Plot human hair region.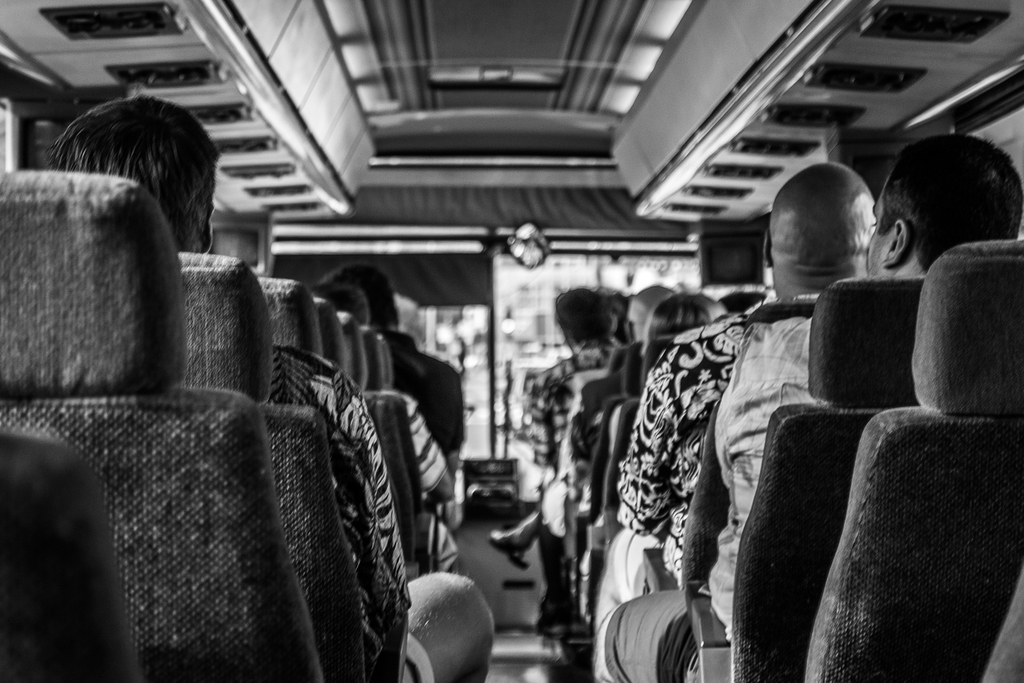
Plotted at Rect(32, 93, 203, 231).
